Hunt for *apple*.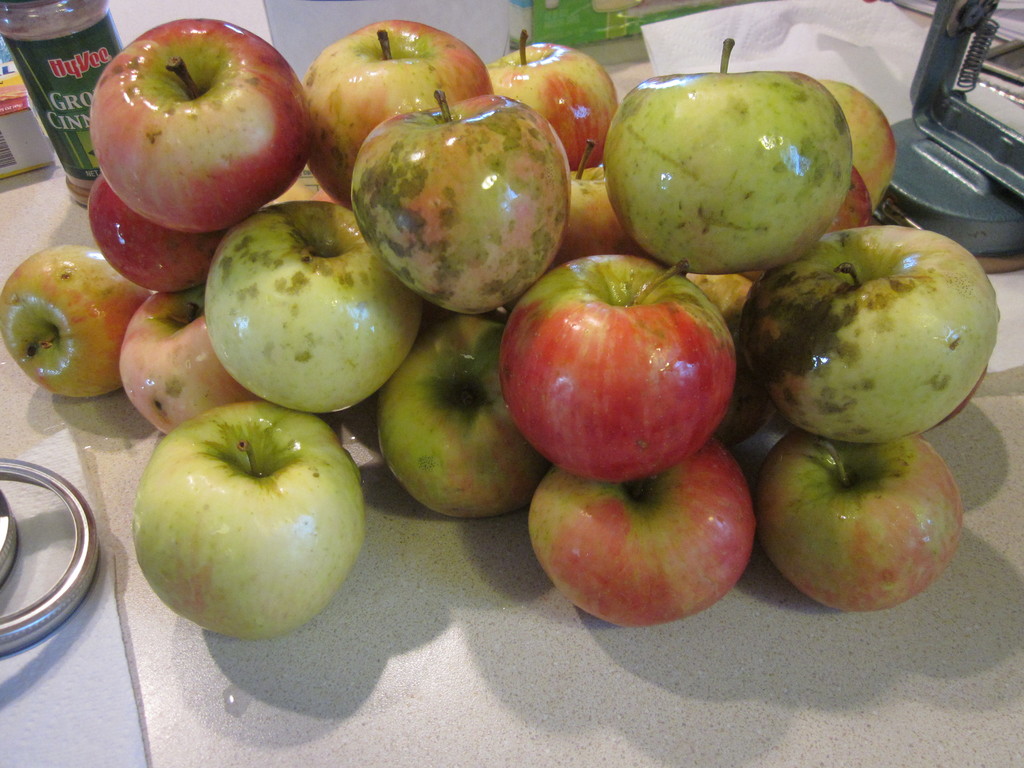
Hunted down at [left=125, top=420, right=370, bottom=657].
